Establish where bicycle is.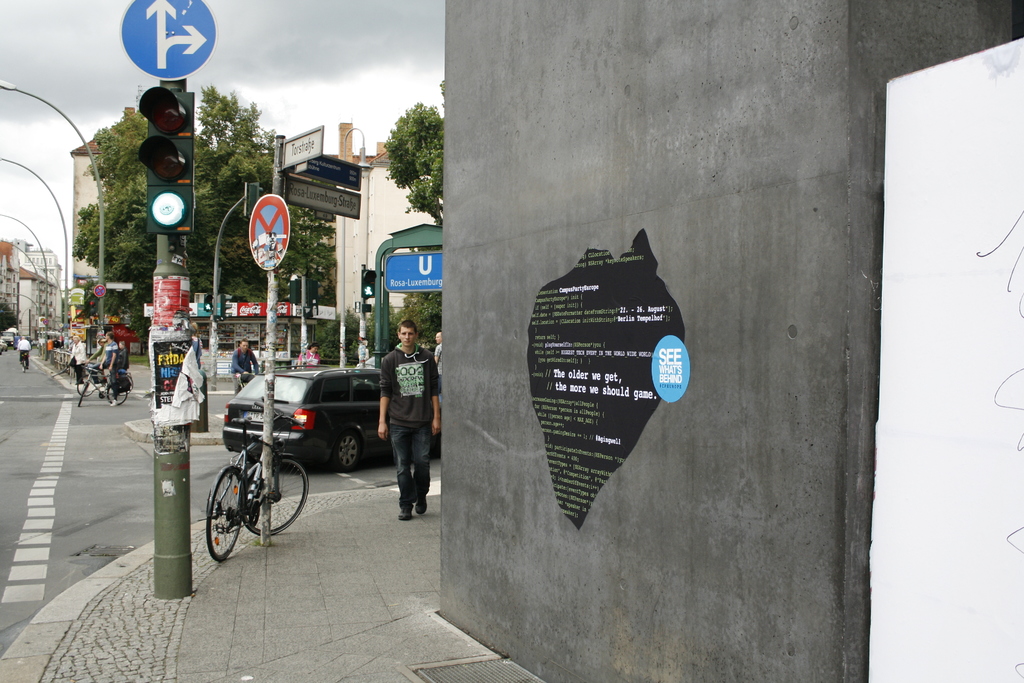
Established at {"left": 75, "top": 361, "right": 127, "bottom": 408}.
